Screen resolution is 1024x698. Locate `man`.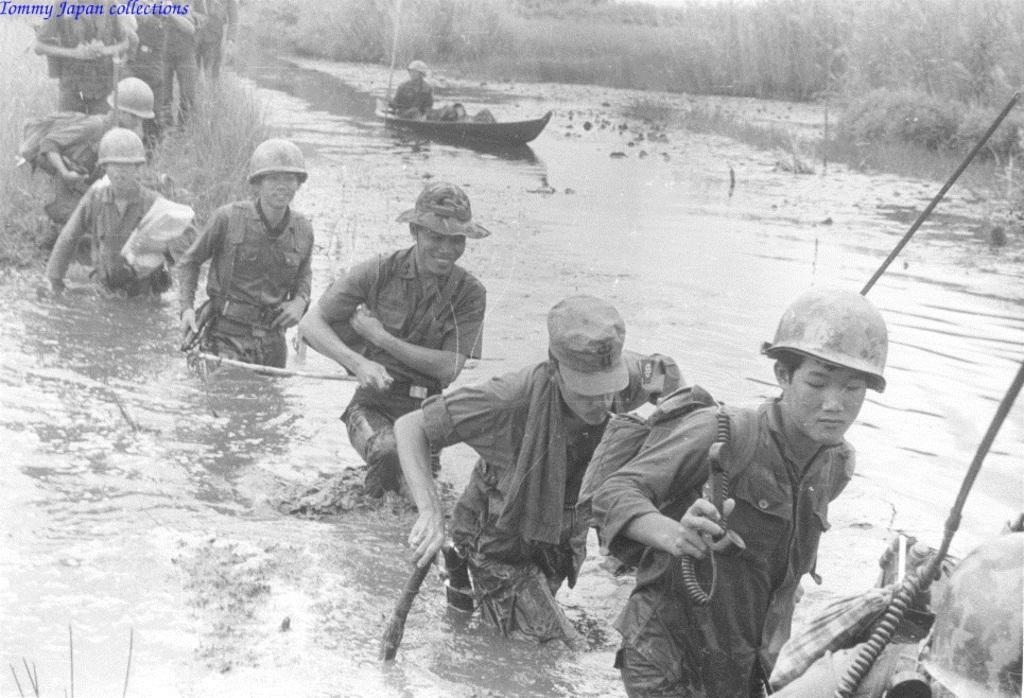
166,0,212,125.
